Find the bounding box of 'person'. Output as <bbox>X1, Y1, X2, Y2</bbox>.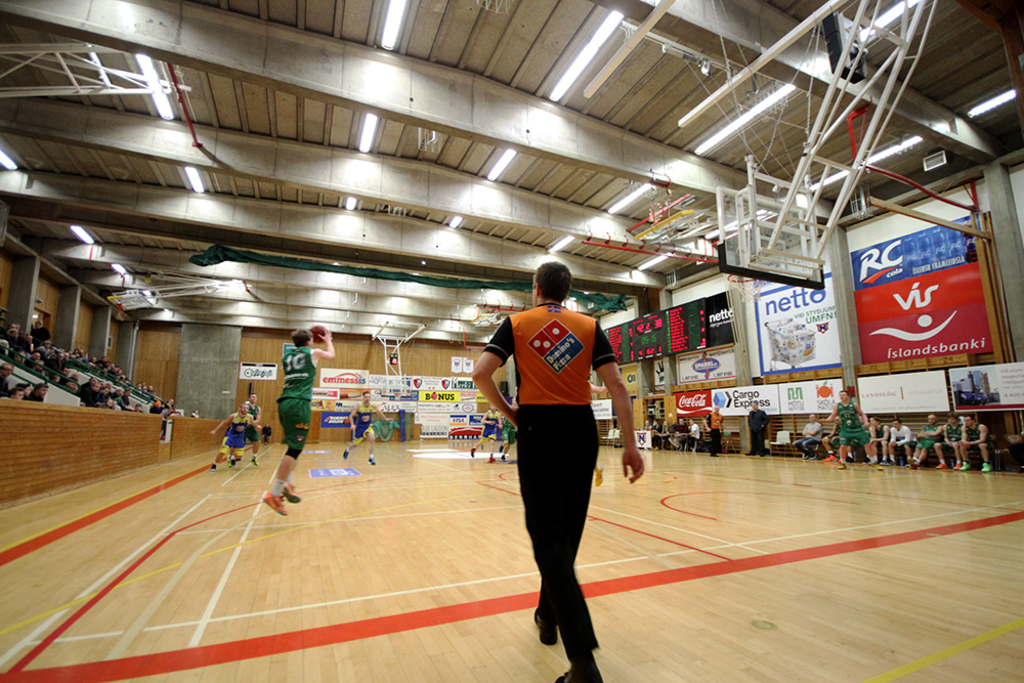
<bbox>873, 415, 989, 476</bbox>.
